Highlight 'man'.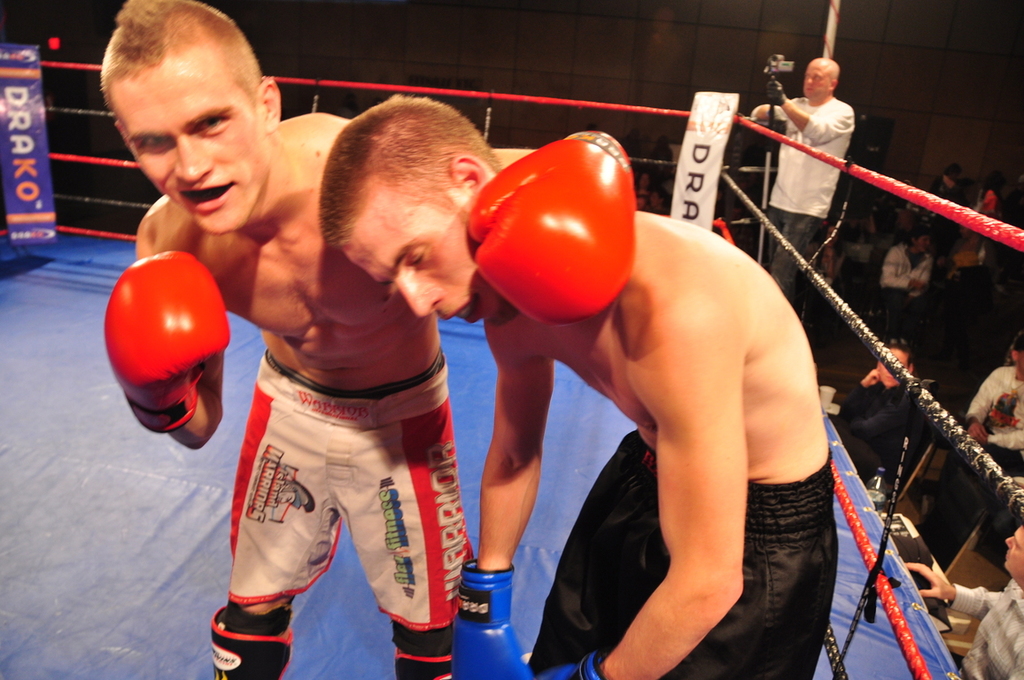
Highlighted region: 319, 97, 836, 679.
